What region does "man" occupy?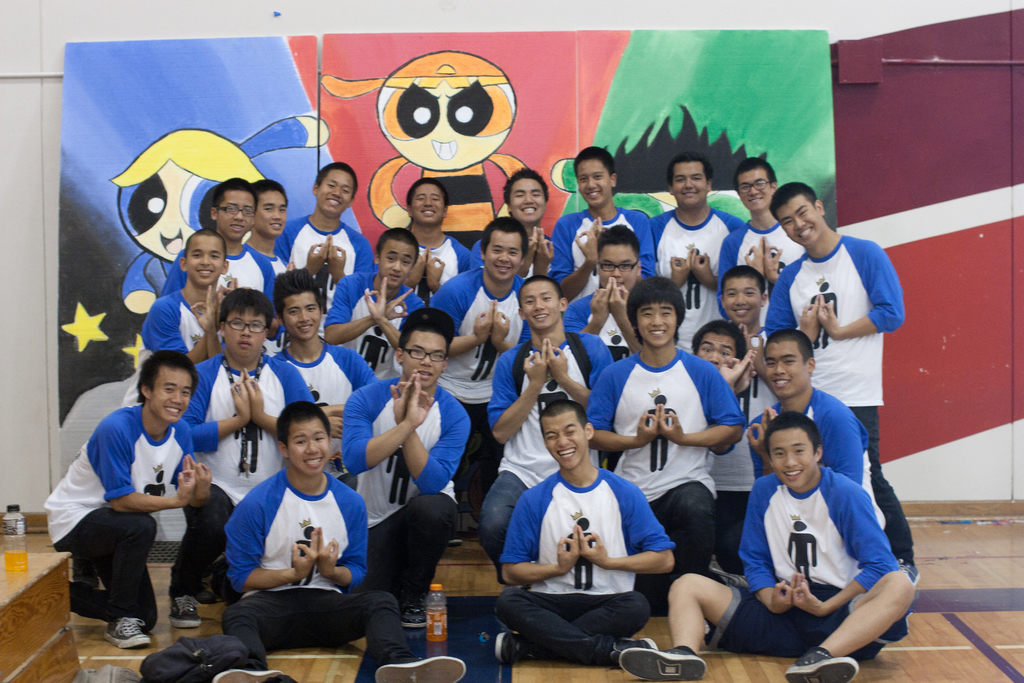
{"left": 241, "top": 176, "right": 291, "bottom": 291}.
